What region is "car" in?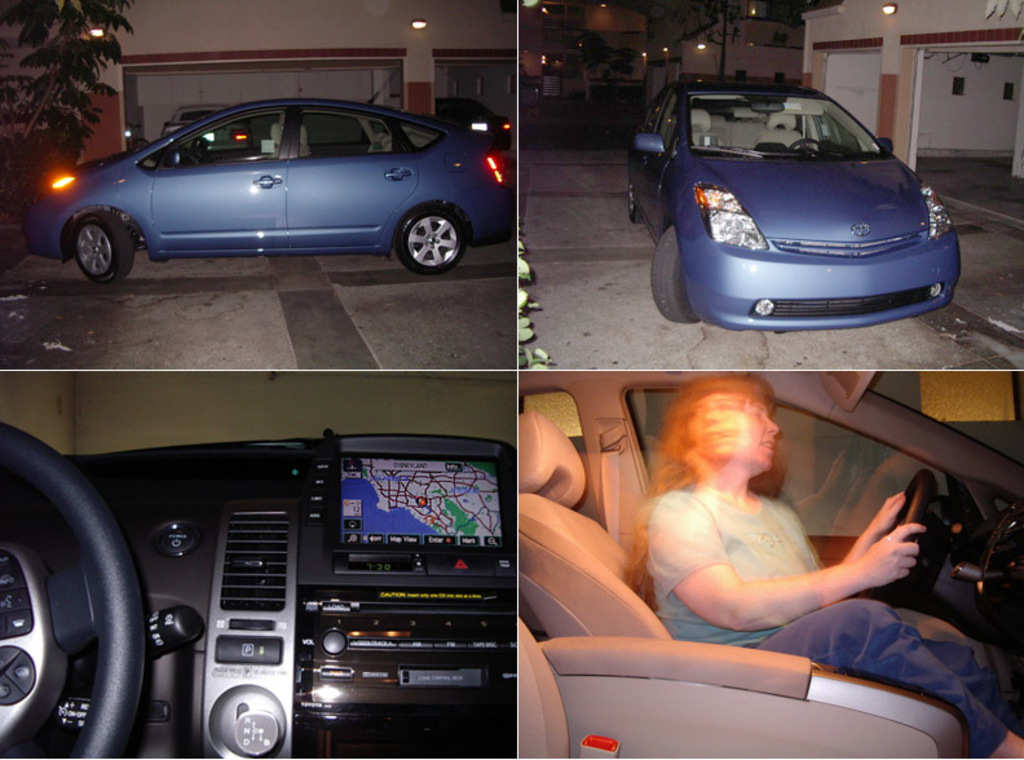
[160, 103, 252, 158].
